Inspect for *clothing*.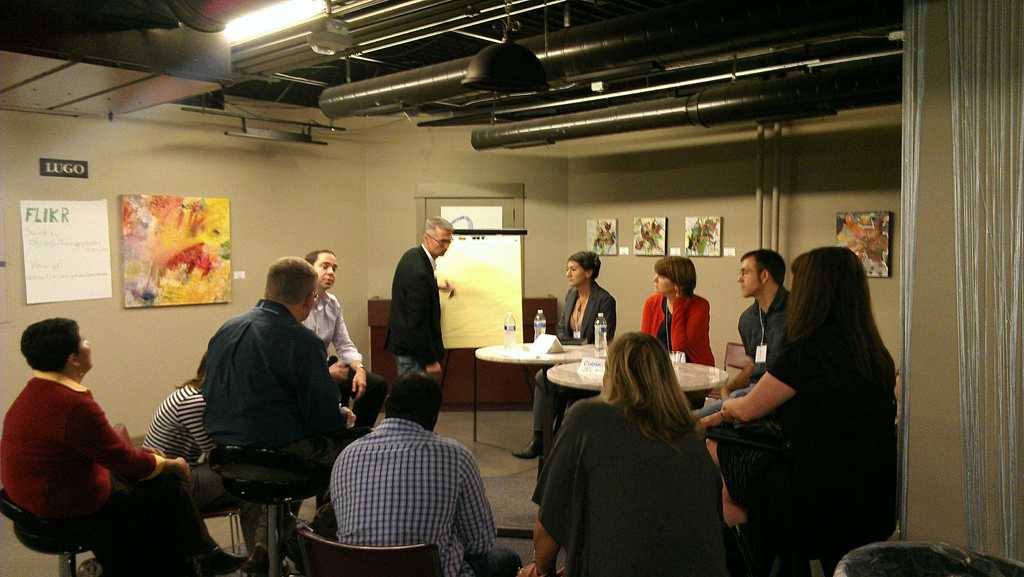
Inspection: 387 236 448 377.
